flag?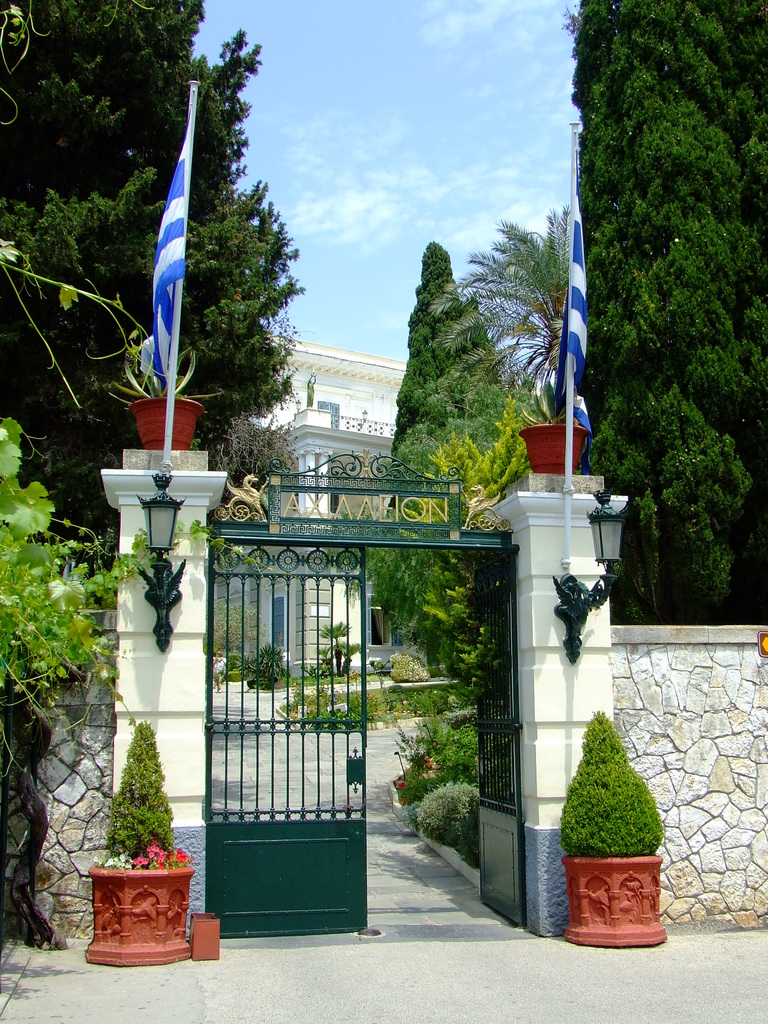
133, 102, 196, 384
